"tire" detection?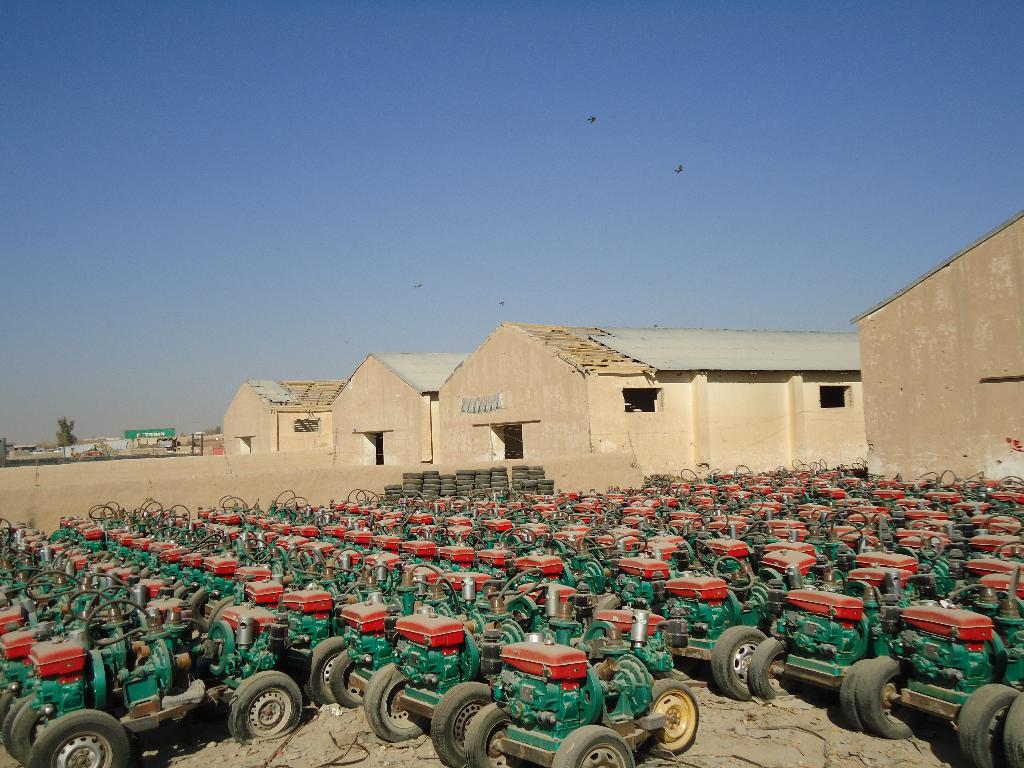
<region>29, 710, 134, 767</region>
